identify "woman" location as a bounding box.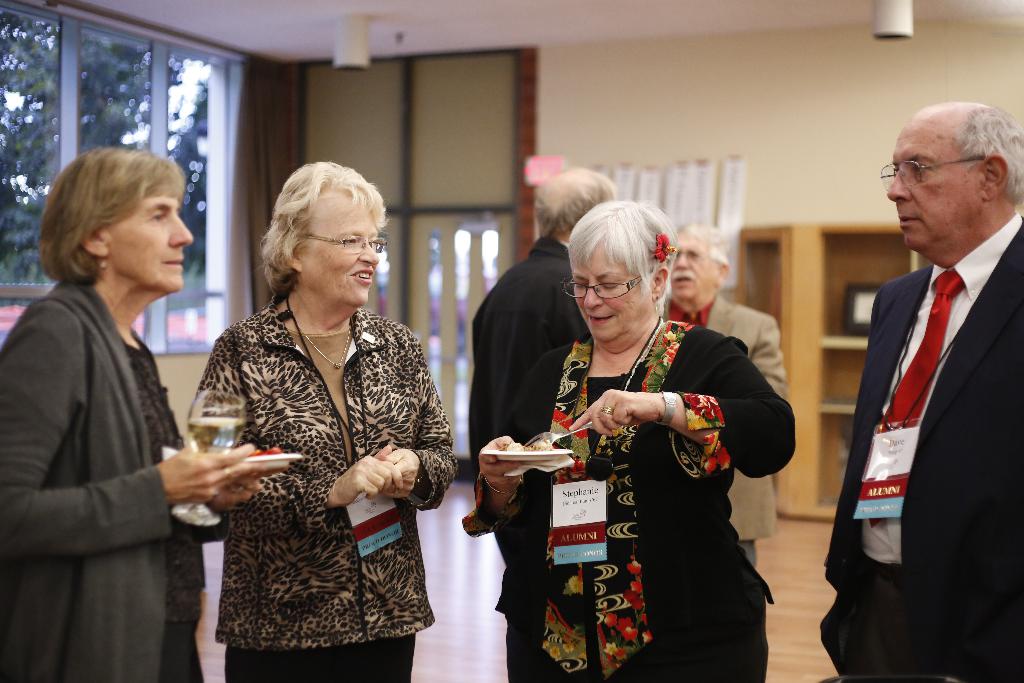
l=0, t=145, r=276, b=682.
